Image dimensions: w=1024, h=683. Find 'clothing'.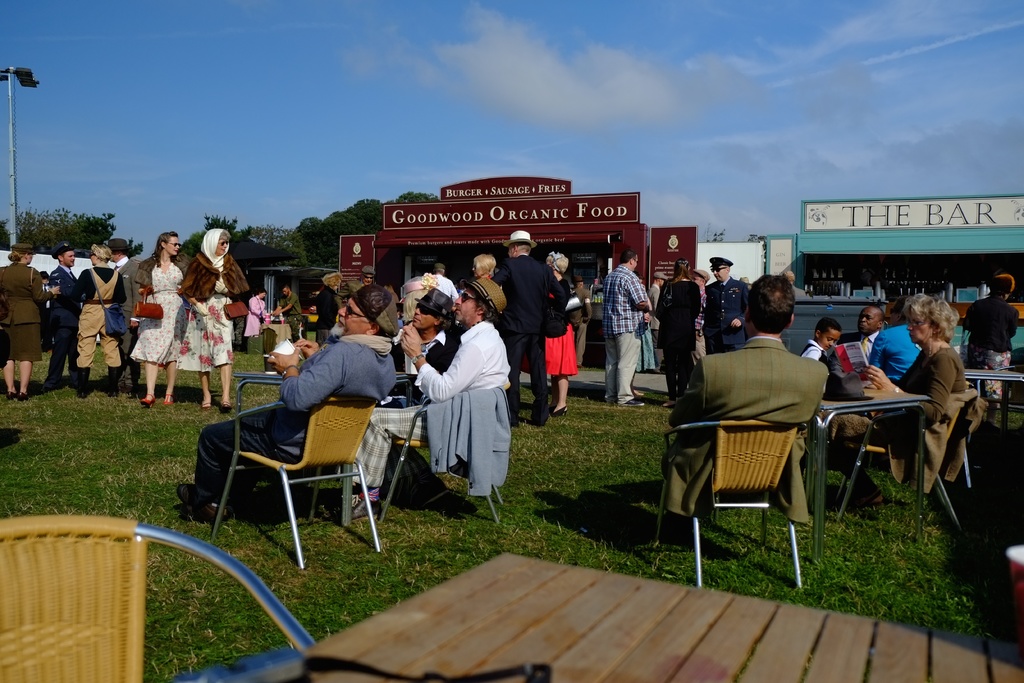
box(45, 266, 82, 388).
